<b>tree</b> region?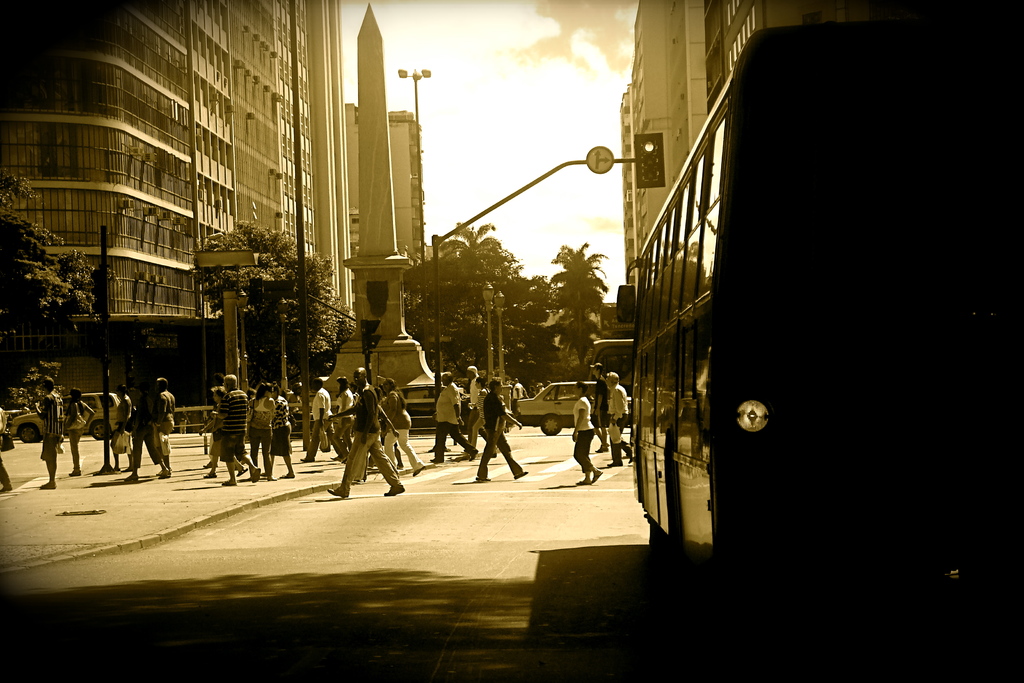
191/220/351/391
